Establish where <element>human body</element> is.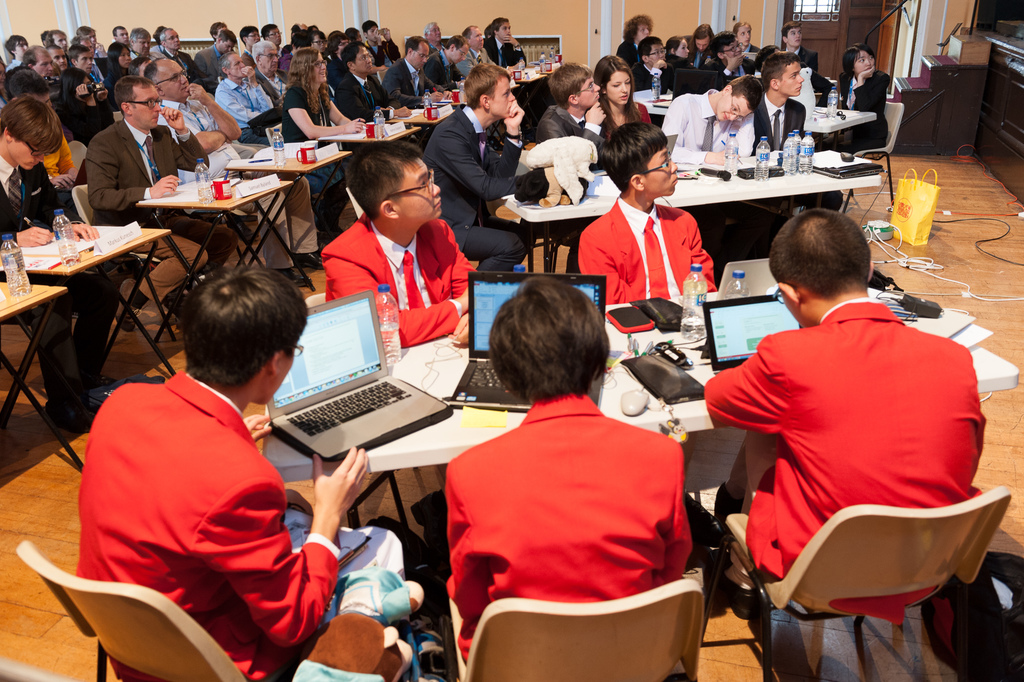
Established at [left=219, top=49, right=270, bottom=138].
